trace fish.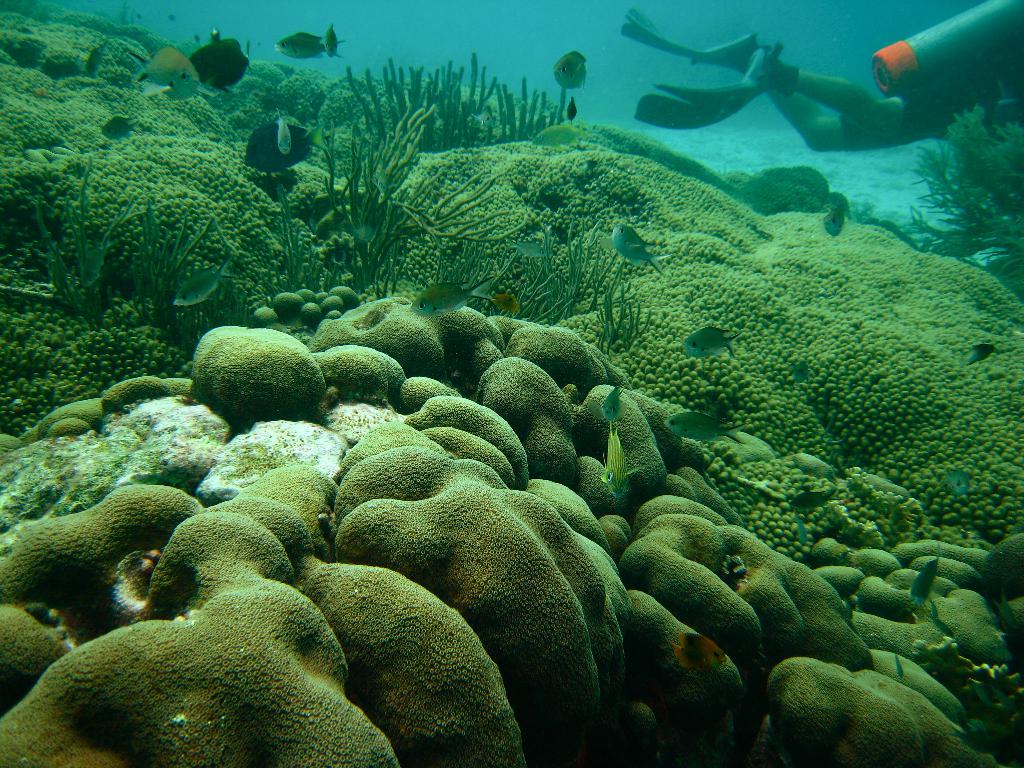
Traced to bbox(236, 114, 328, 175).
